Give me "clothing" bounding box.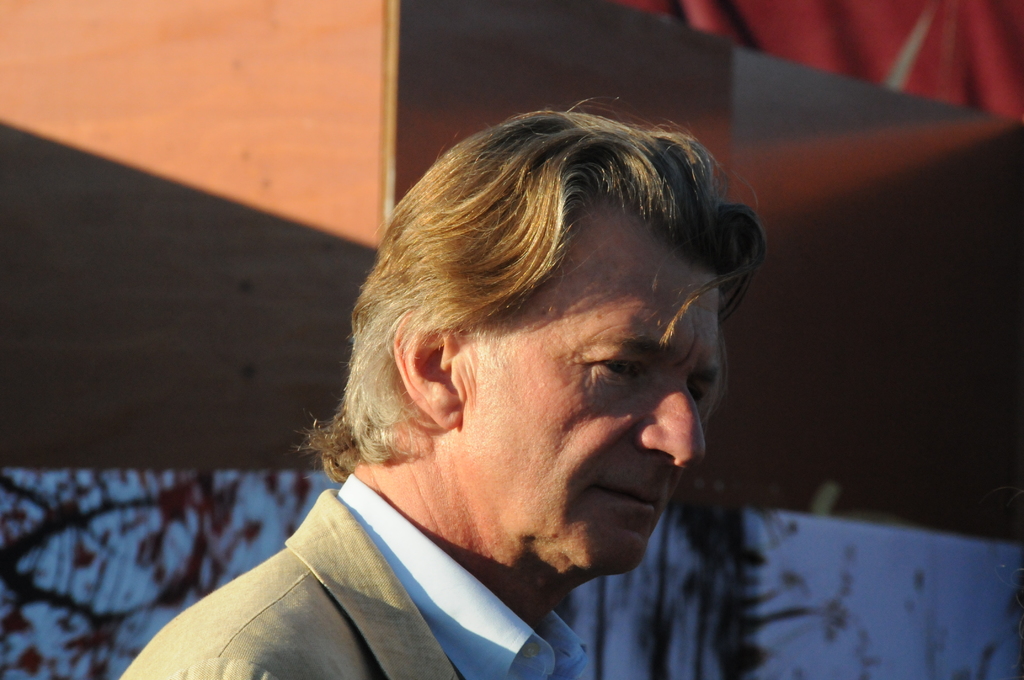
l=127, t=451, r=720, b=677.
